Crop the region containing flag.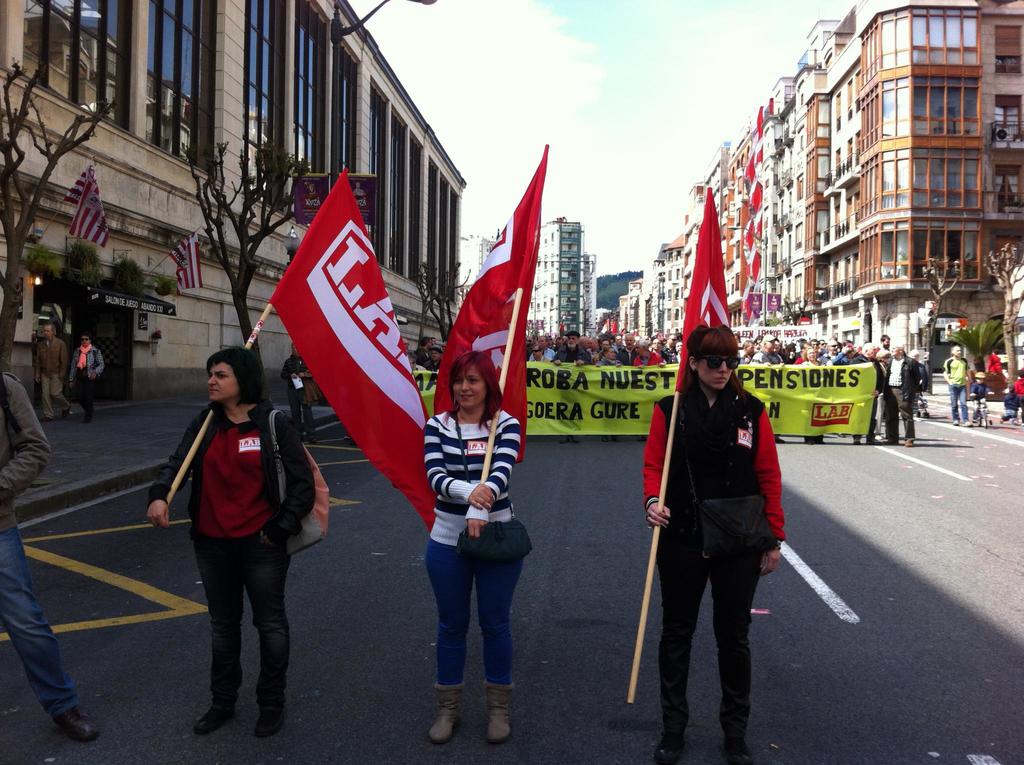
Crop region: (737, 199, 753, 235).
